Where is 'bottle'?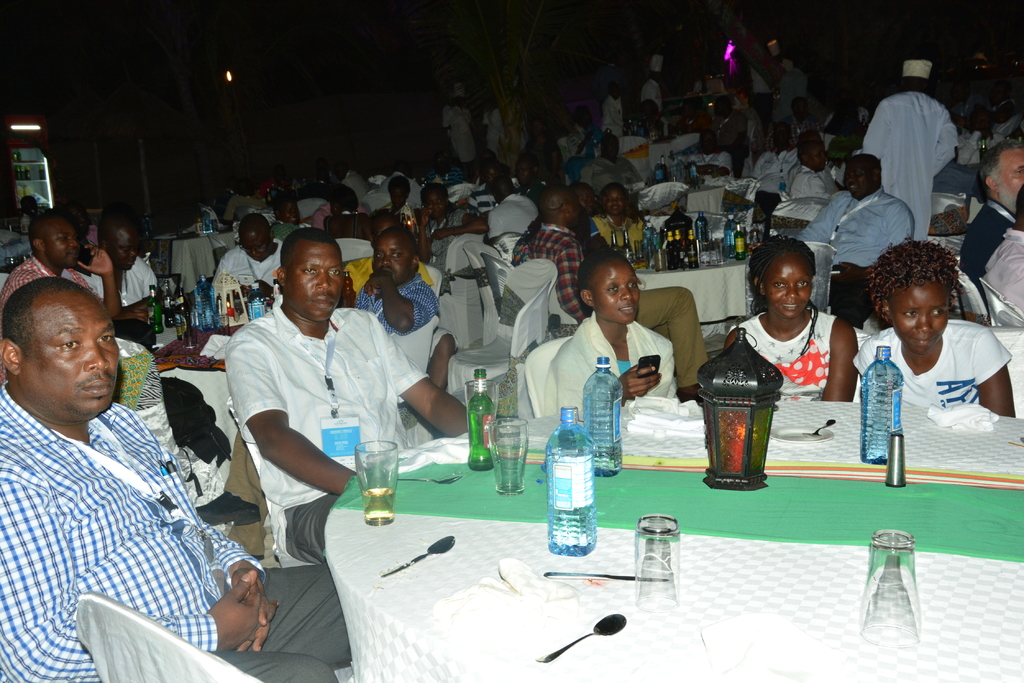
left=466, top=369, right=496, bottom=469.
